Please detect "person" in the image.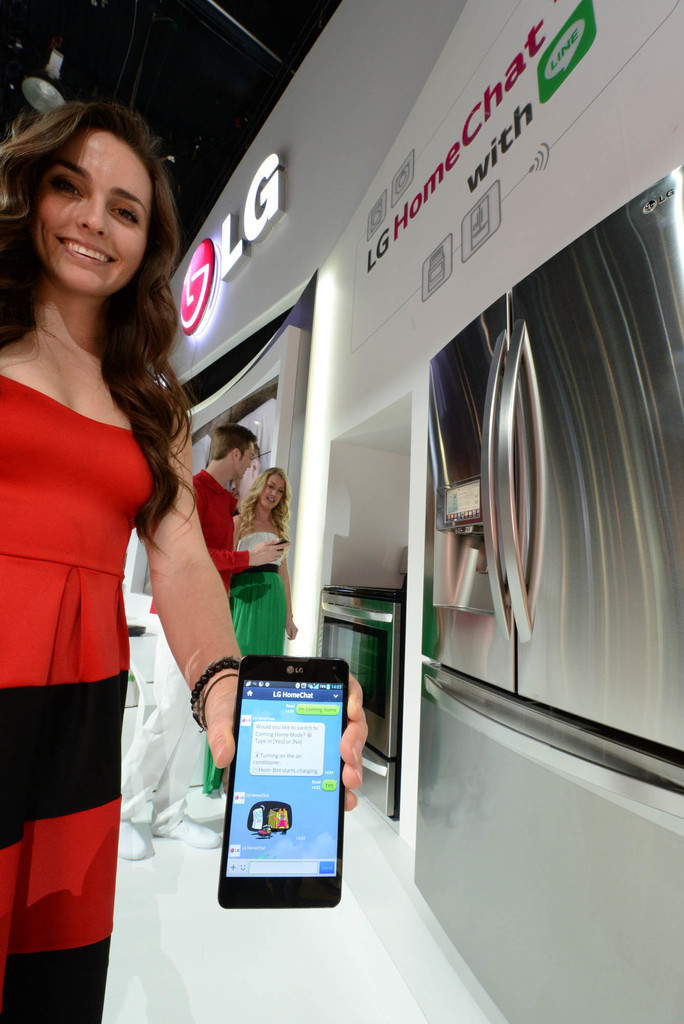
bbox=(0, 85, 373, 1020).
